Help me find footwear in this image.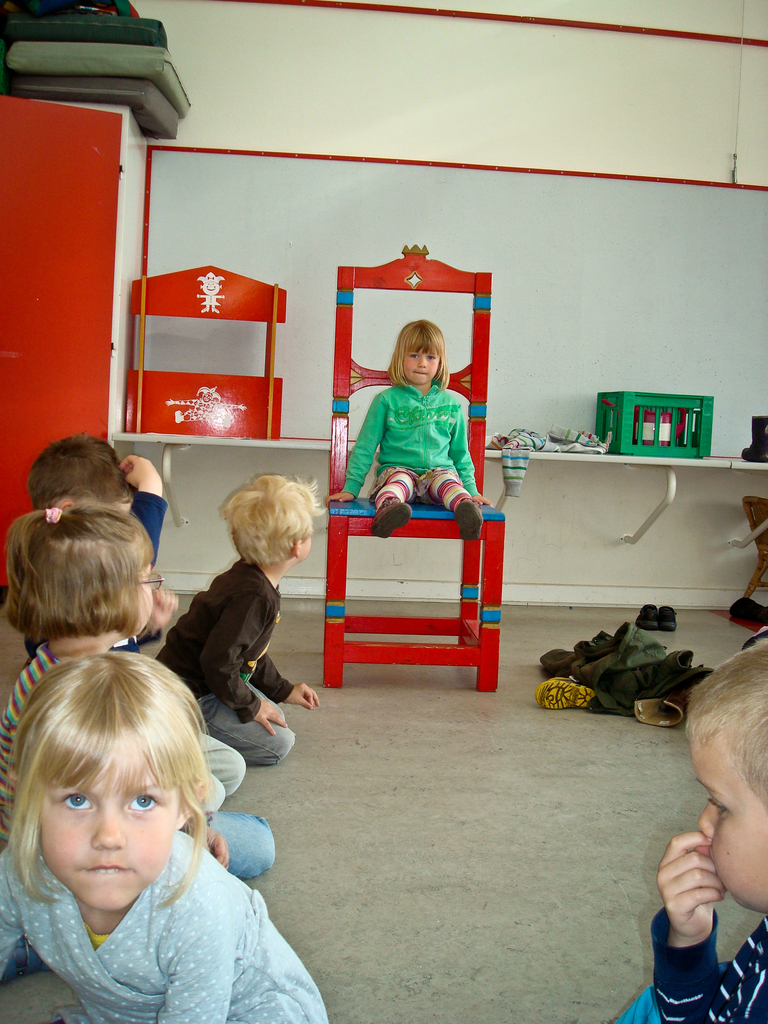
Found it: crop(637, 605, 659, 629).
